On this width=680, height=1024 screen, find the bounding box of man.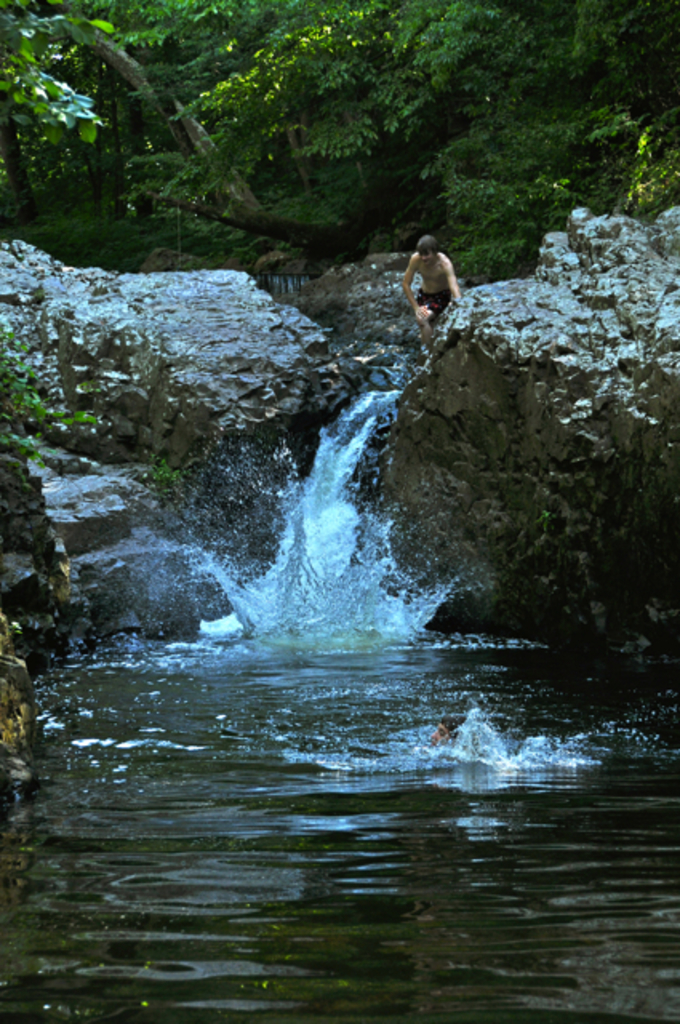
Bounding box: (left=397, top=230, right=467, bottom=328).
